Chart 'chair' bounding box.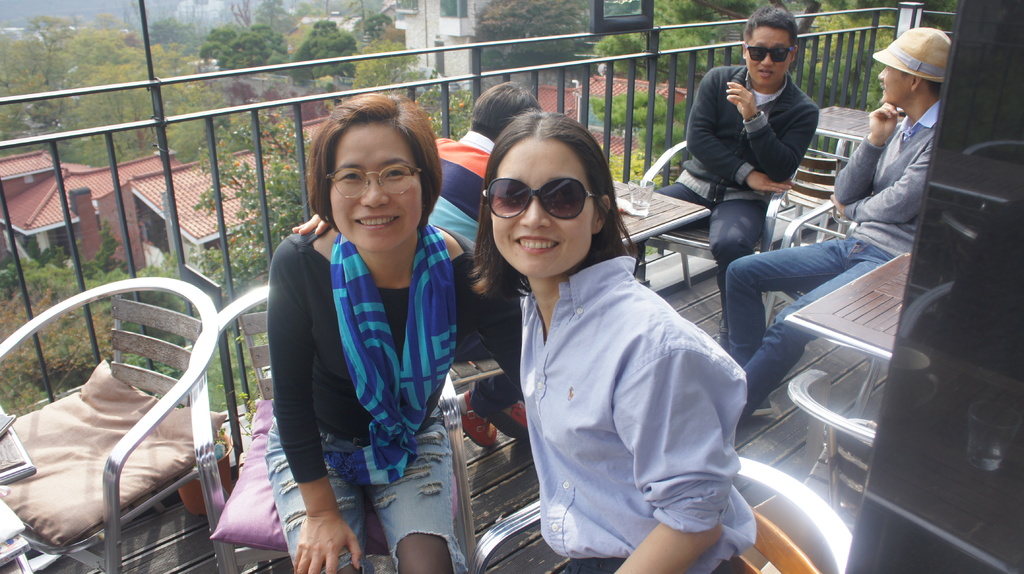
Charted: 470,461,852,573.
